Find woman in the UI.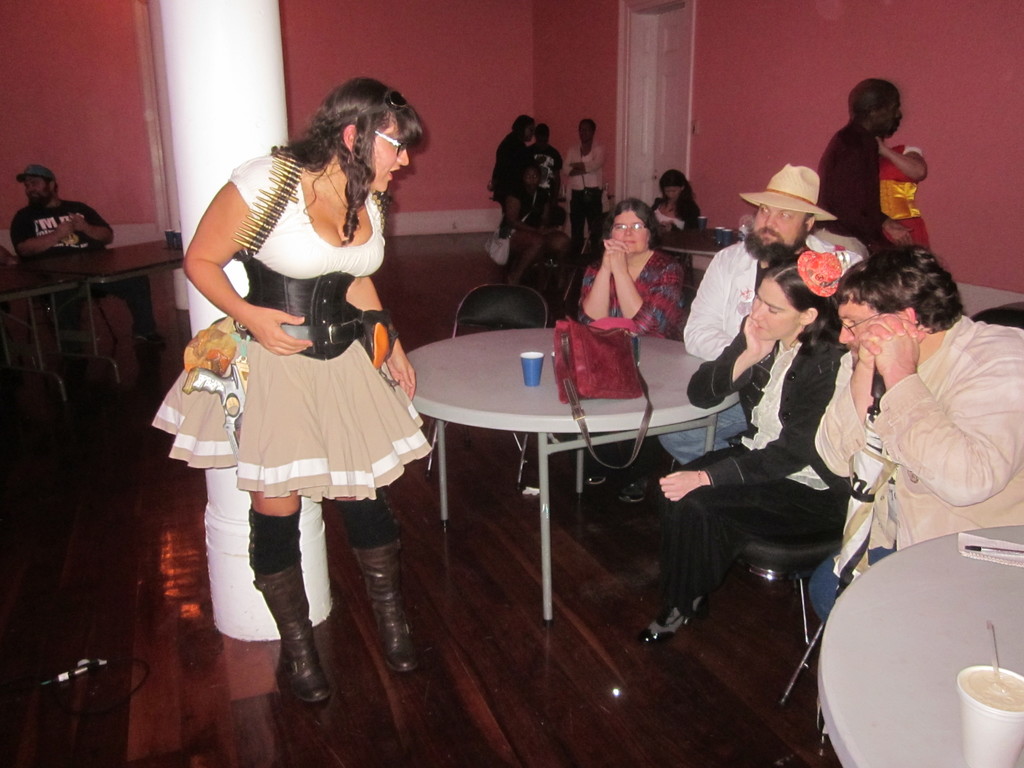
UI element at rect(562, 119, 607, 251).
